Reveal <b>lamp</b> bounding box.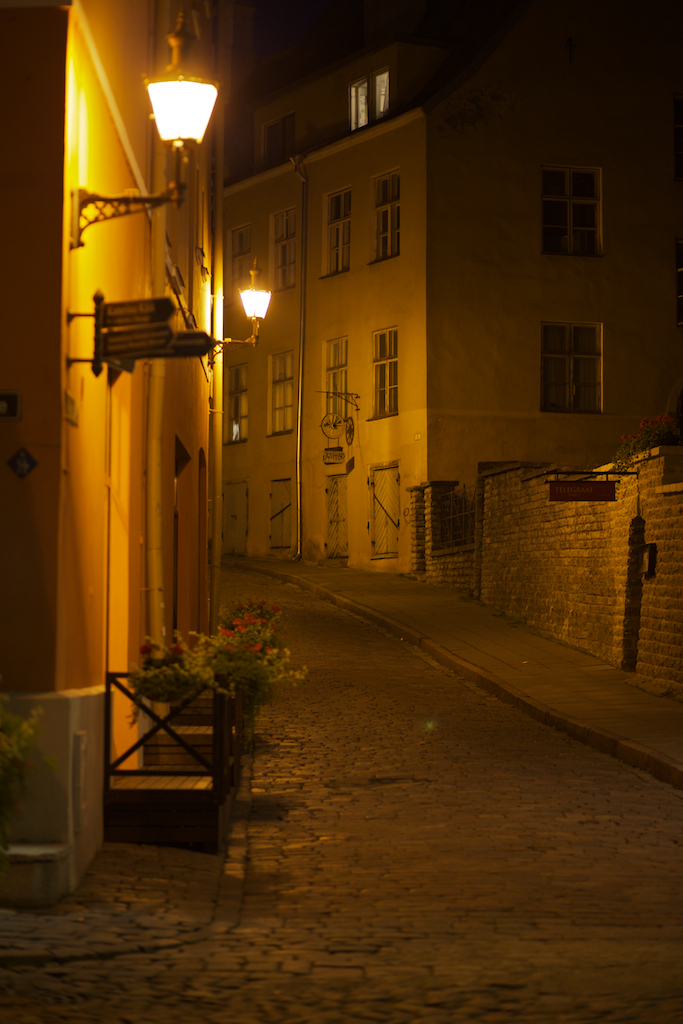
Revealed: {"left": 214, "top": 260, "right": 272, "bottom": 348}.
